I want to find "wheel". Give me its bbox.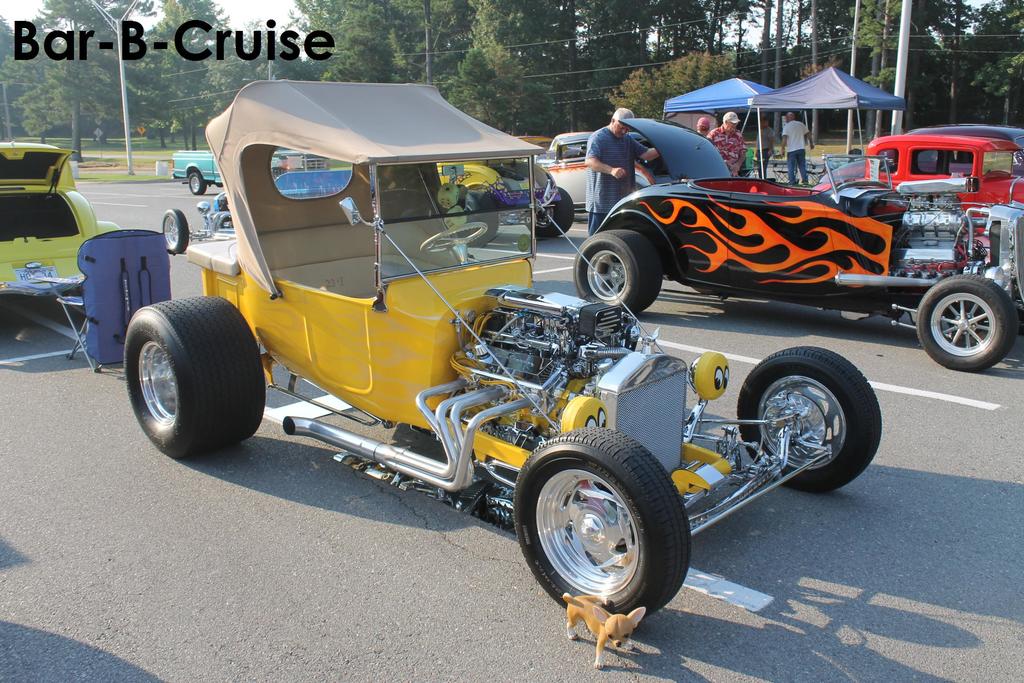
(464, 199, 499, 248).
